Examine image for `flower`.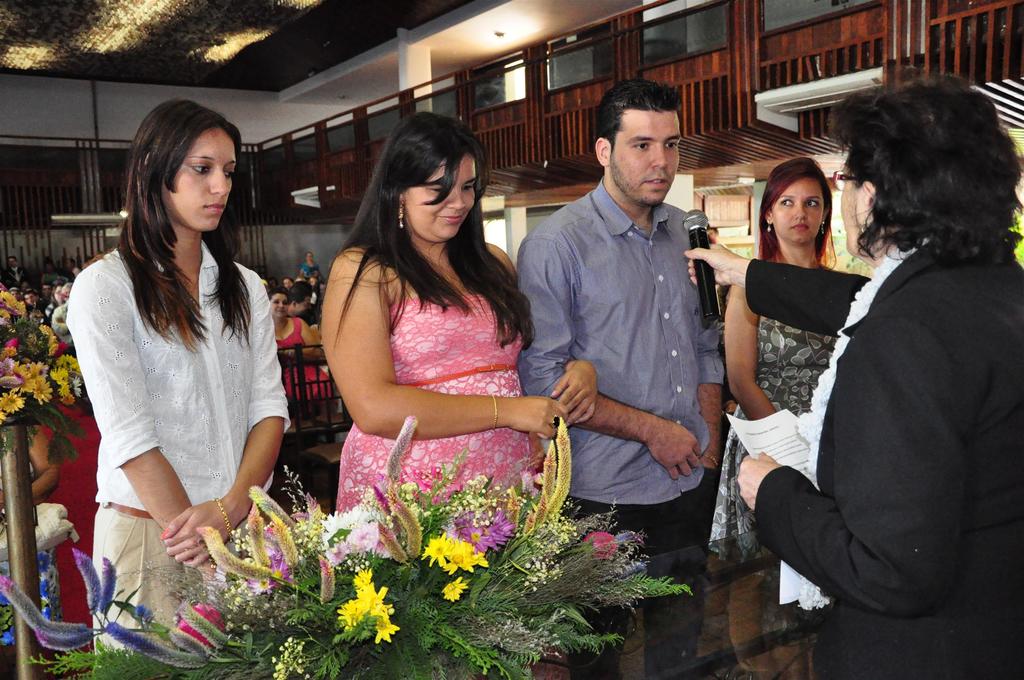
Examination result: 385 484 420 560.
